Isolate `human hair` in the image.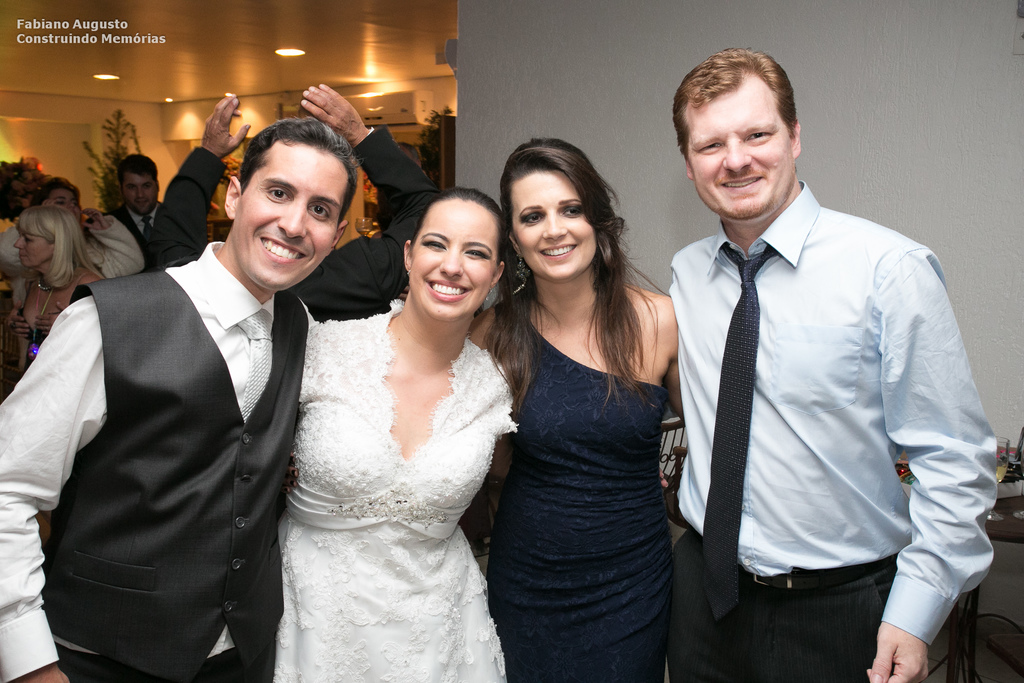
Isolated region: <bbox>671, 44, 800, 174</bbox>.
